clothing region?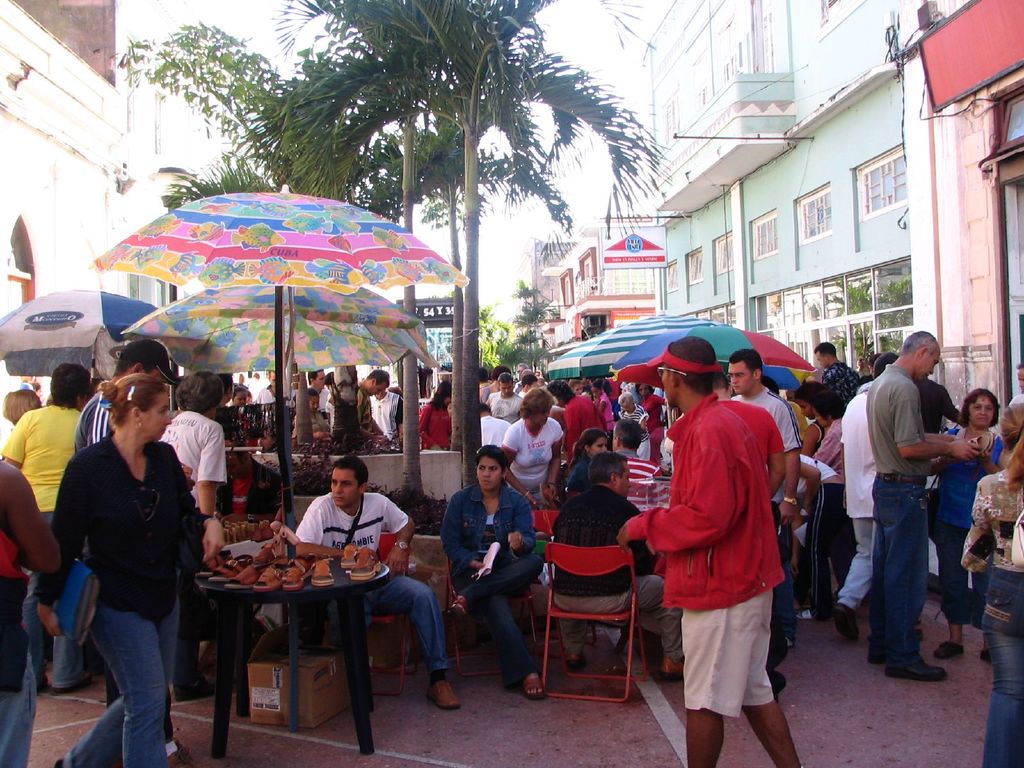
bbox=[931, 424, 1004, 624]
